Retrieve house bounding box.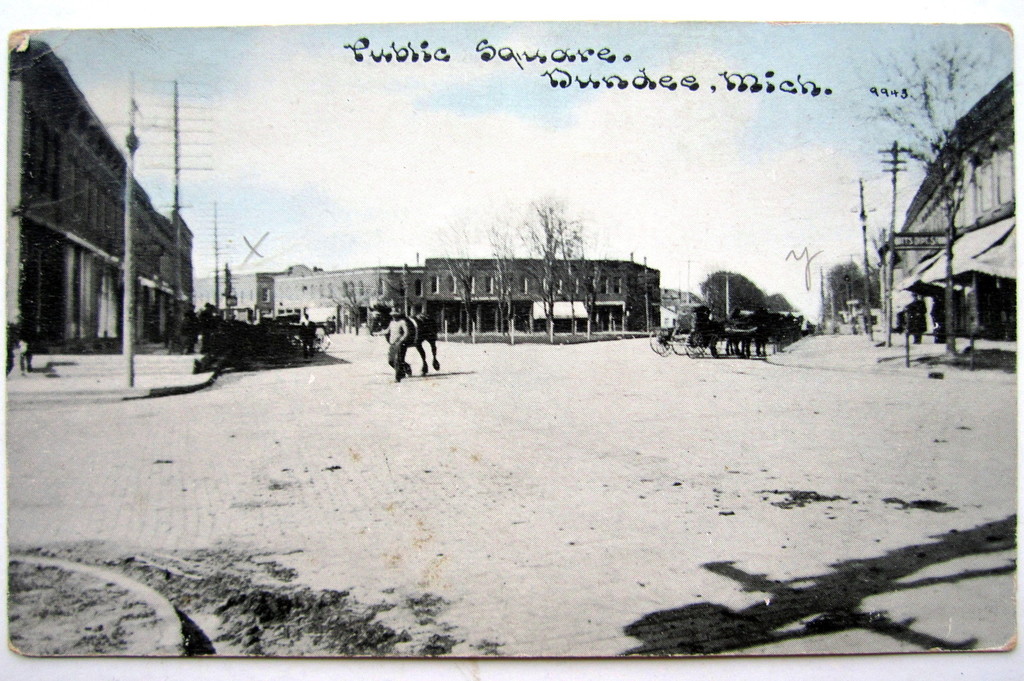
Bounding box: left=880, top=66, right=1023, bottom=339.
